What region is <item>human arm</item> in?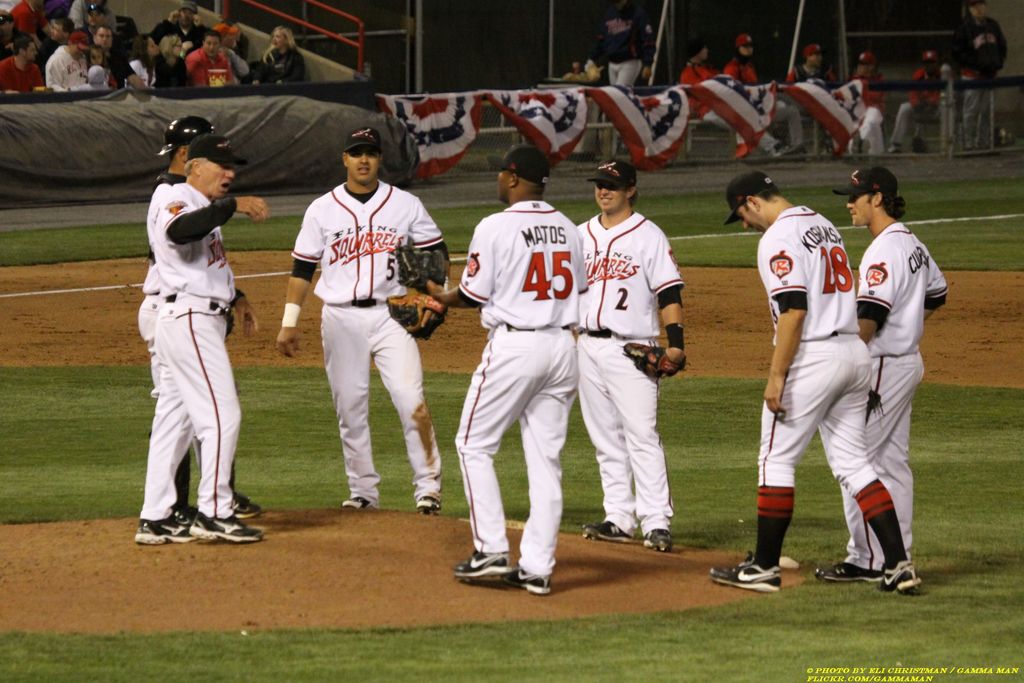
Rect(227, 276, 263, 344).
